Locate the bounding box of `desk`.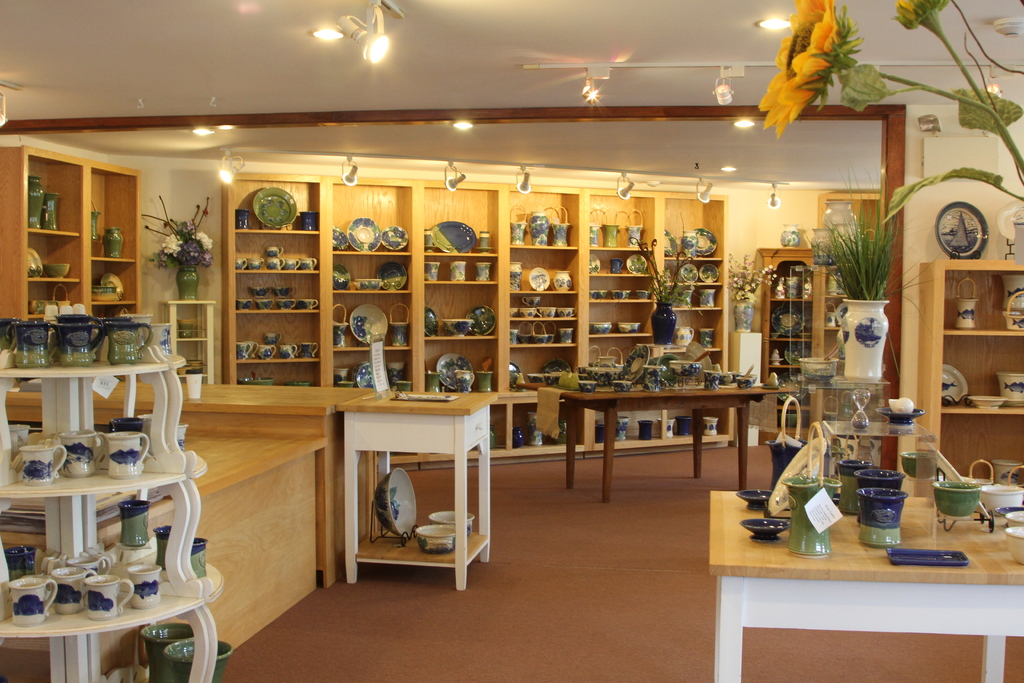
Bounding box: [330, 383, 504, 595].
